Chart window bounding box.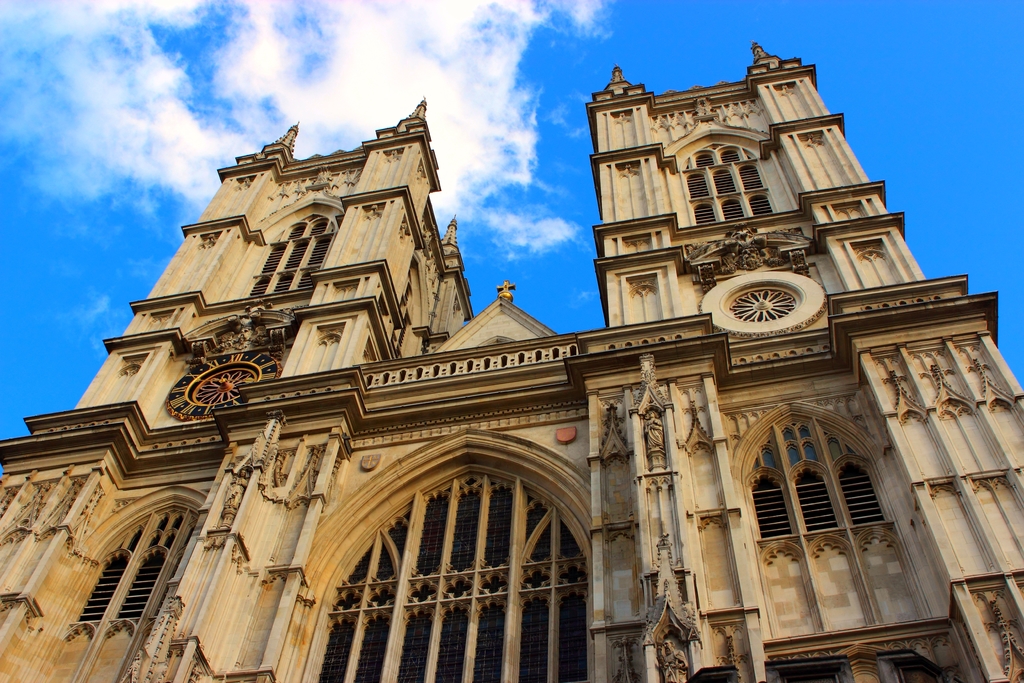
Charted: detection(59, 490, 196, 632).
